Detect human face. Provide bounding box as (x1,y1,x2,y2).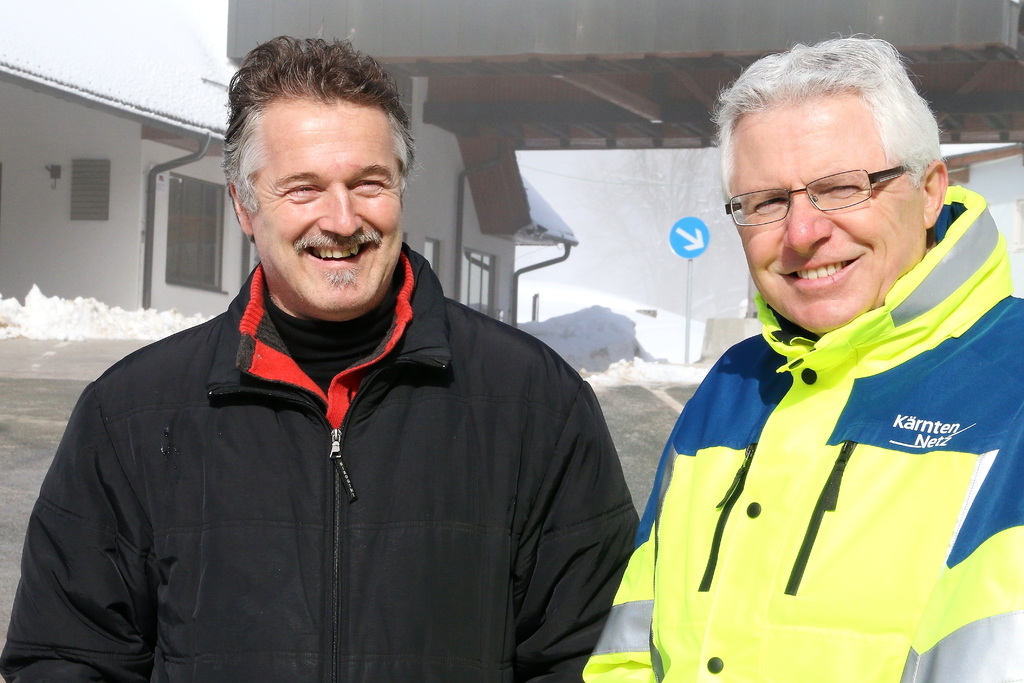
(741,101,925,328).
